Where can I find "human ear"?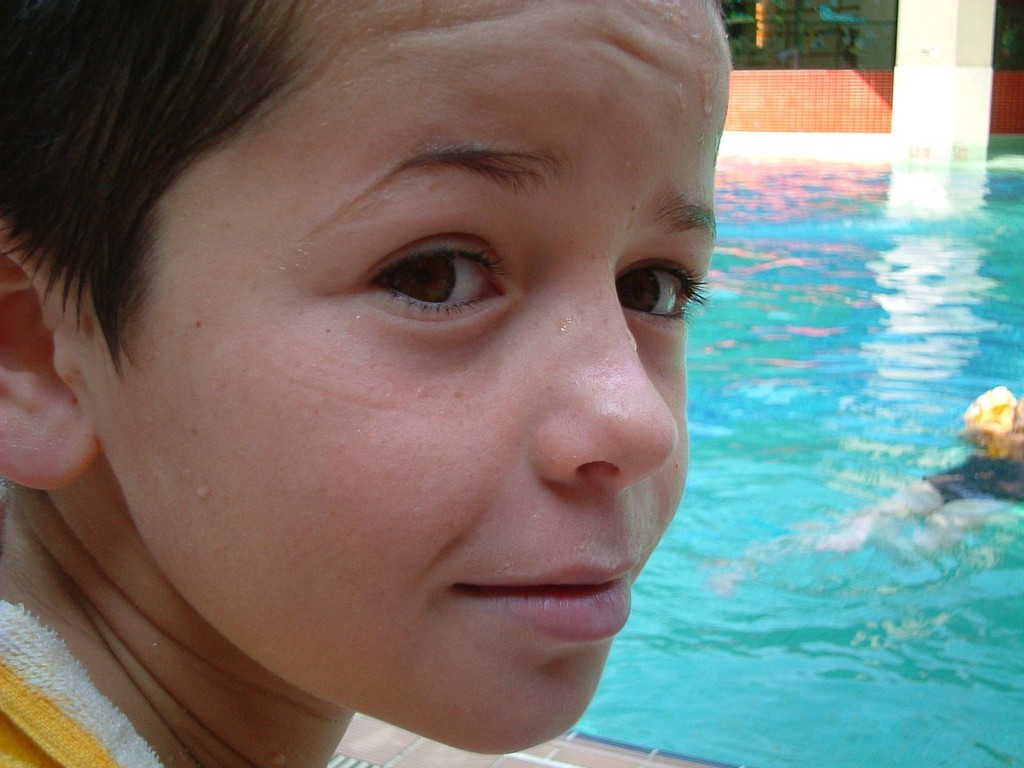
You can find it at (left=0, top=222, right=90, bottom=494).
